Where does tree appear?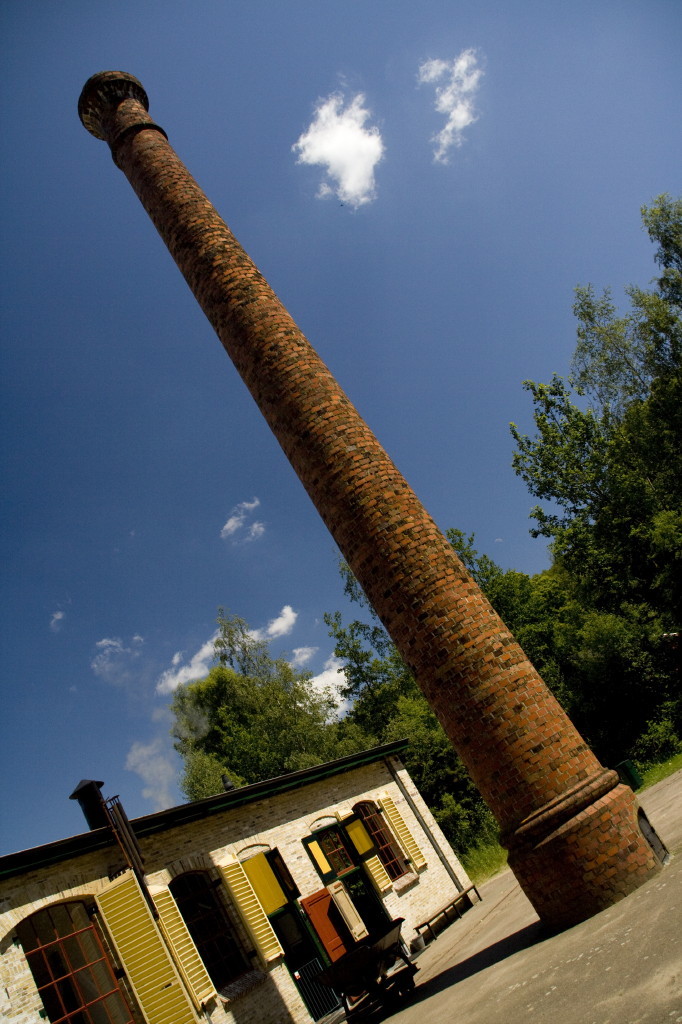
Appears at 519/180/681/690.
